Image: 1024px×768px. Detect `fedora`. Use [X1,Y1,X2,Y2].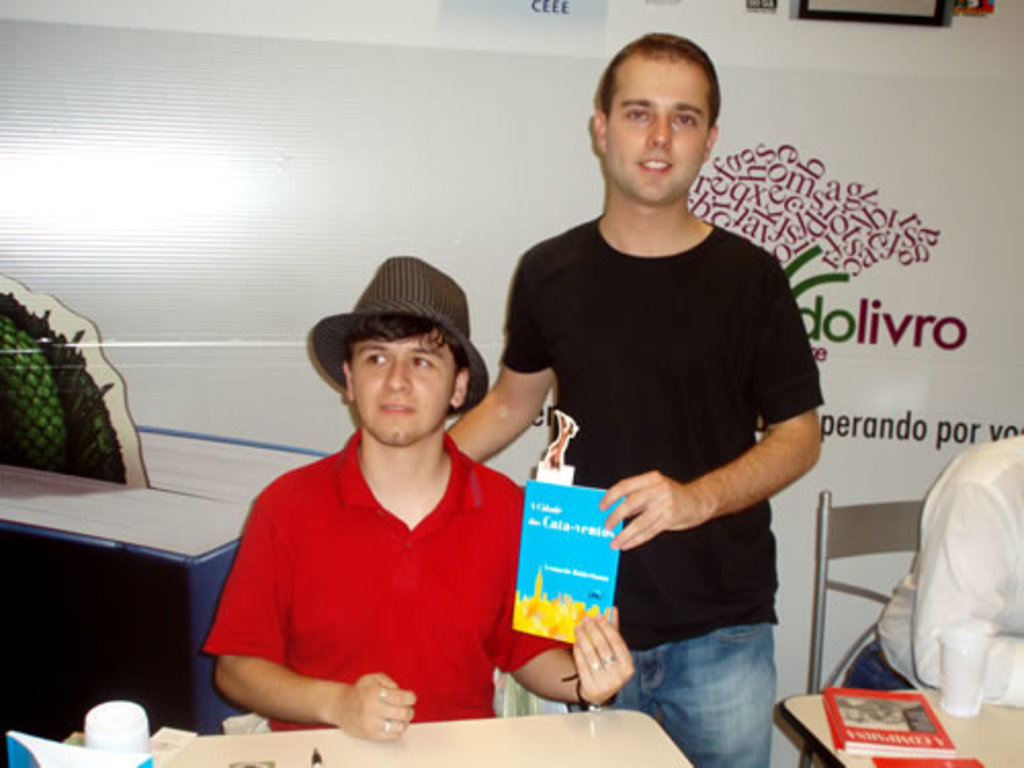
[309,254,492,410].
